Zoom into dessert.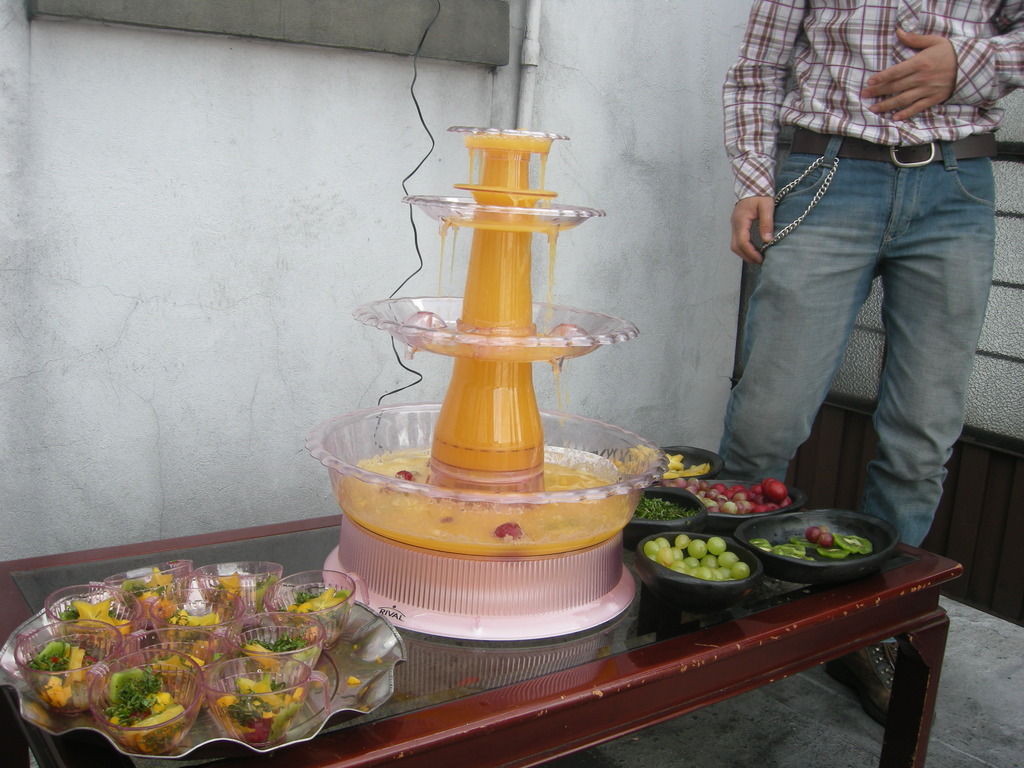
Zoom target: select_region(69, 597, 127, 627).
